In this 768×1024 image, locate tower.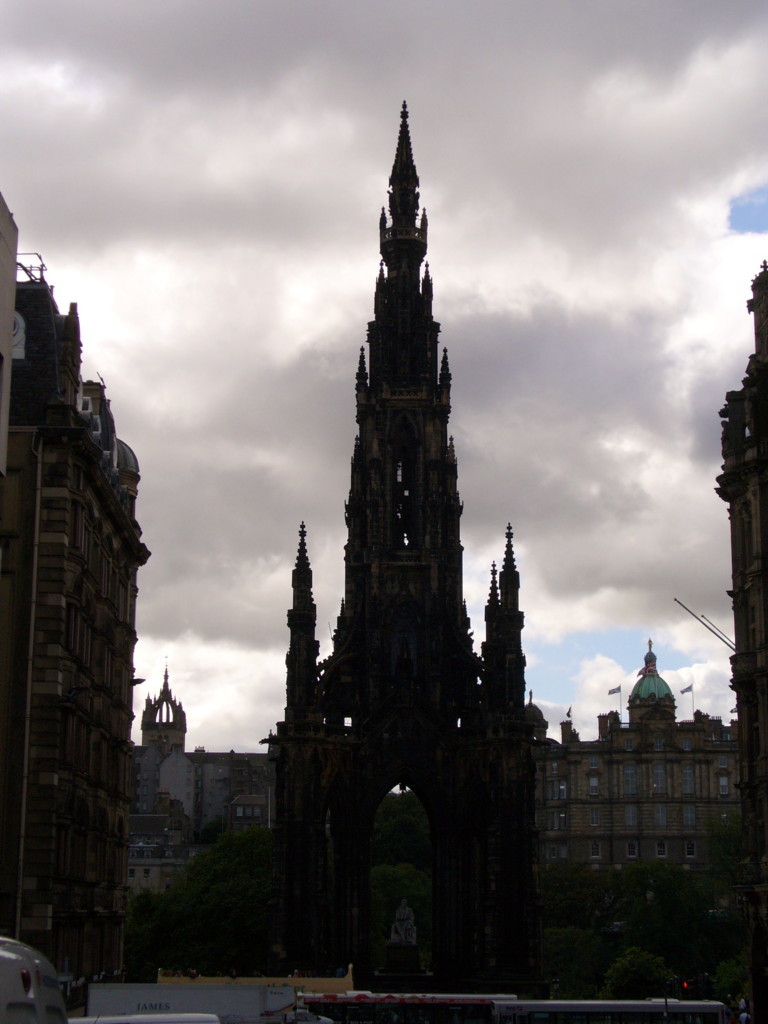
Bounding box: (249, 58, 576, 958).
